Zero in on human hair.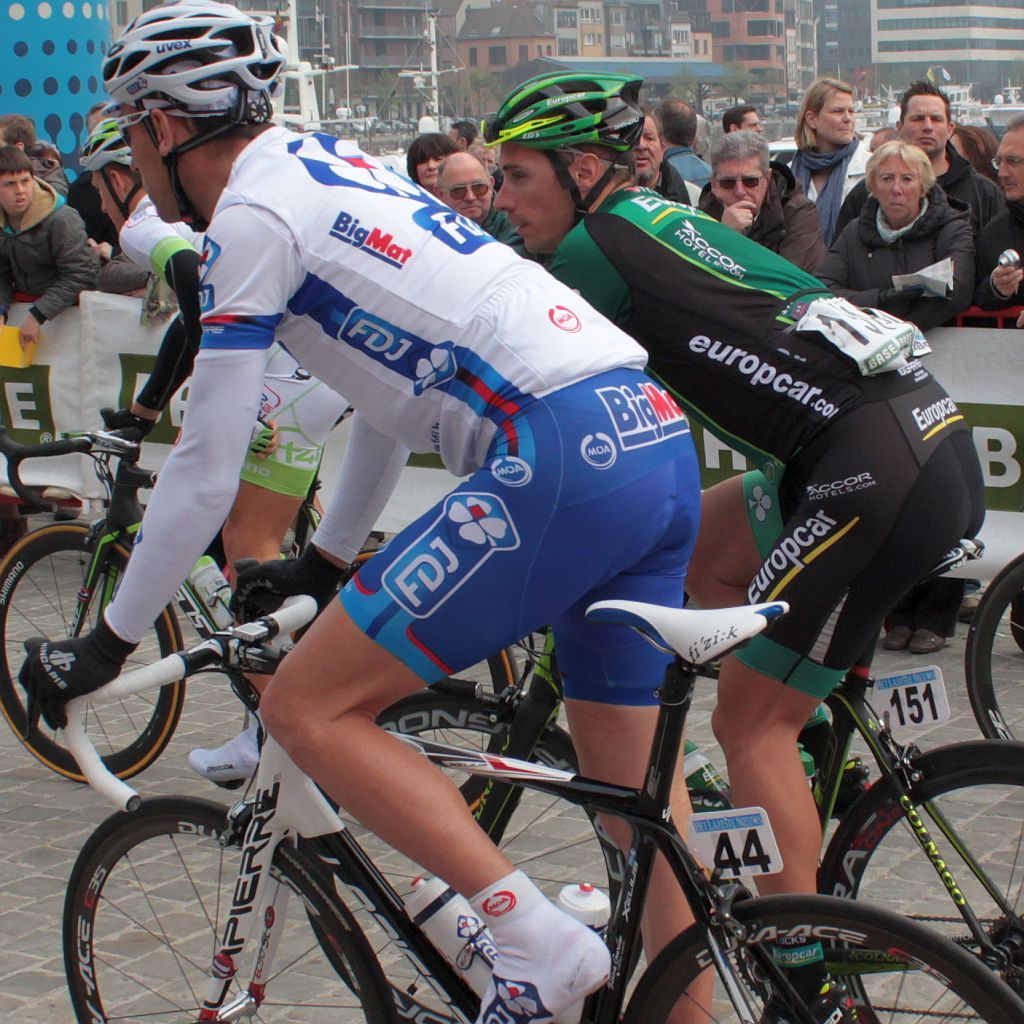
Zeroed in: l=404, t=125, r=450, b=172.
